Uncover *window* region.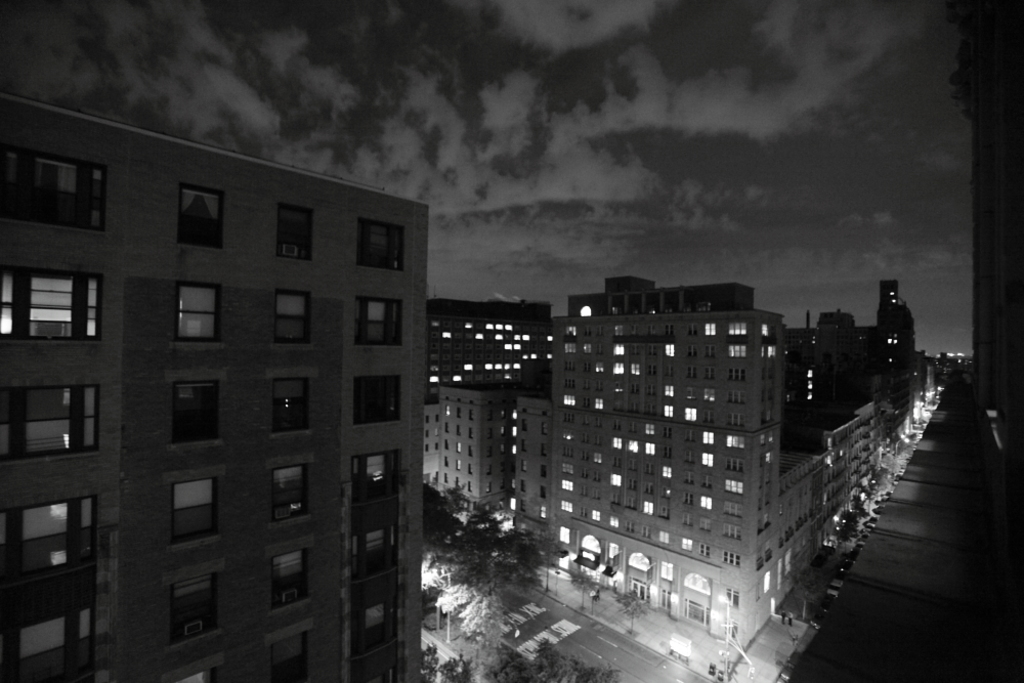
Uncovered: box=[175, 178, 228, 246].
